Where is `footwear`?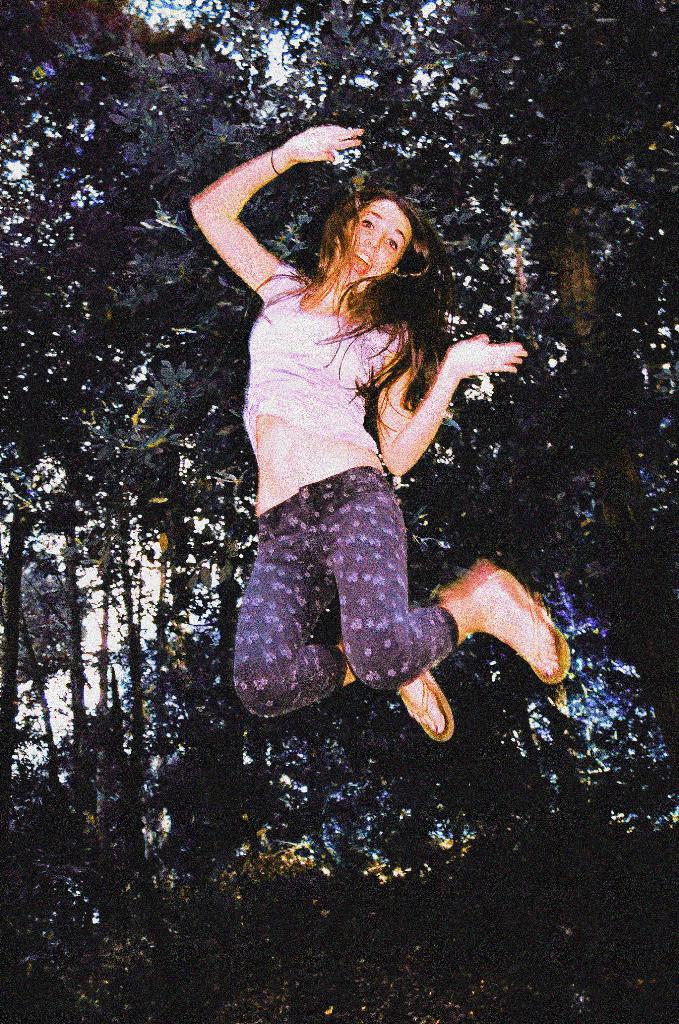
region(395, 650, 464, 746).
